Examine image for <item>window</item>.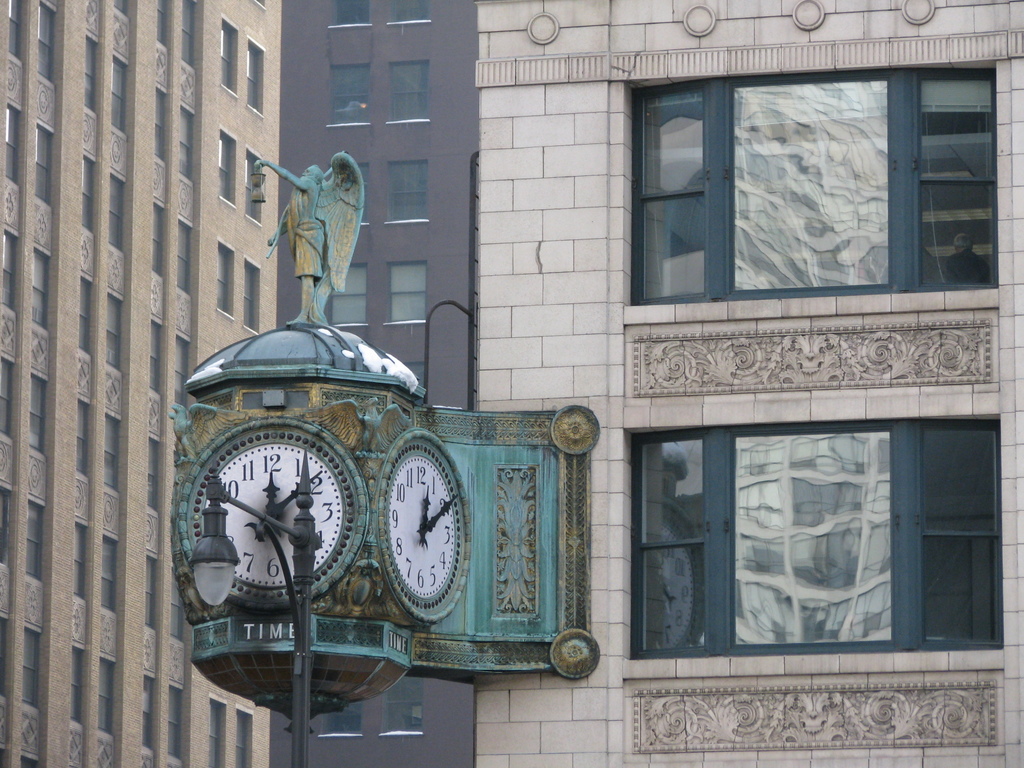
Examination result: box(181, 1, 202, 71).
